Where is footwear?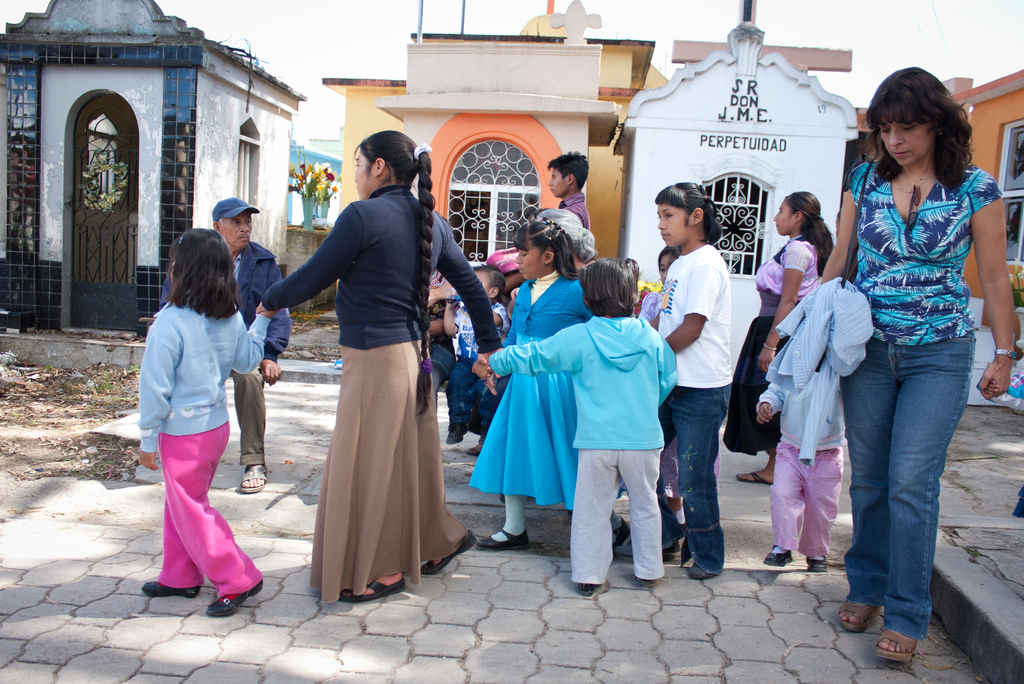
[x1=418, y1=535, x2=478, y2=576].
